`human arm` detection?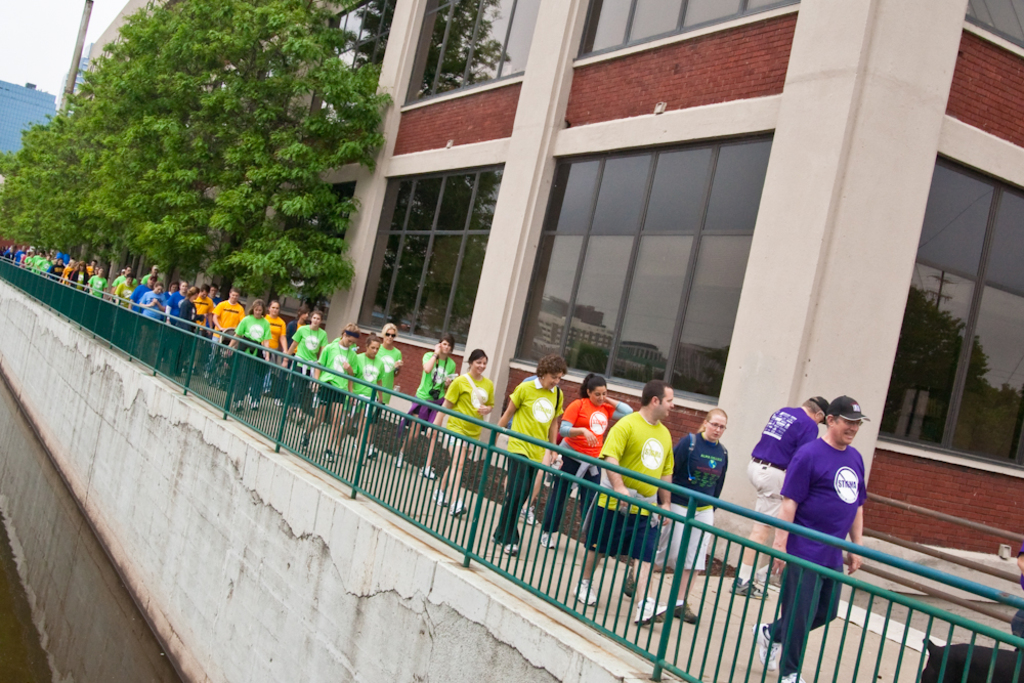
locate(762, 444, 813, 575)
